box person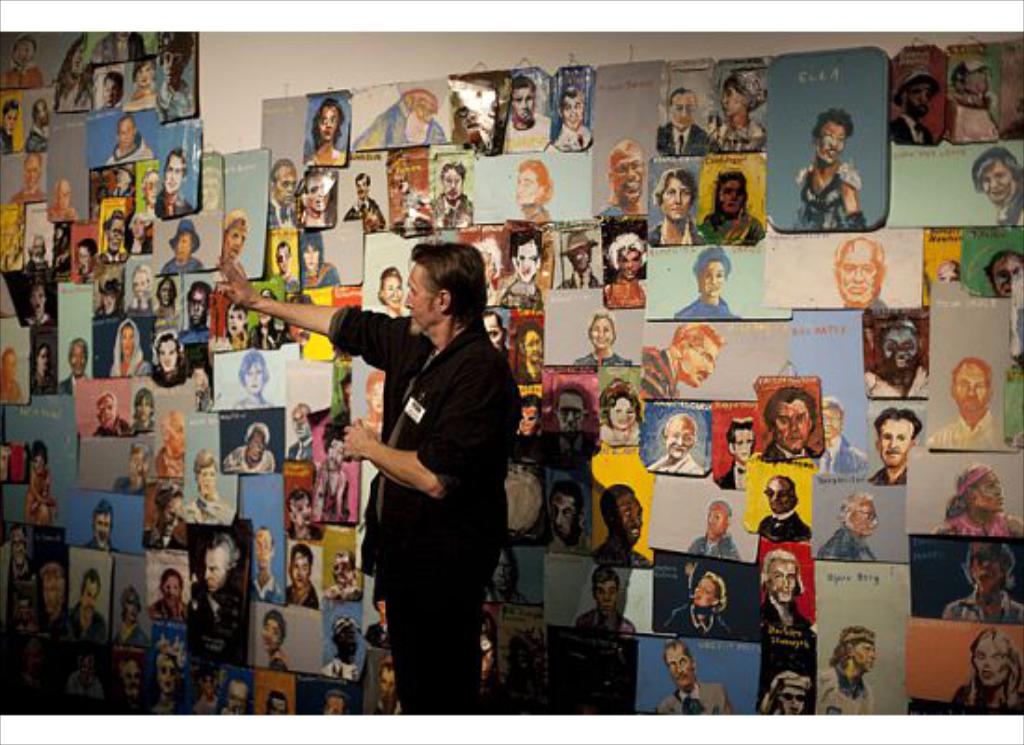
region(268, 156, 303, 231)
